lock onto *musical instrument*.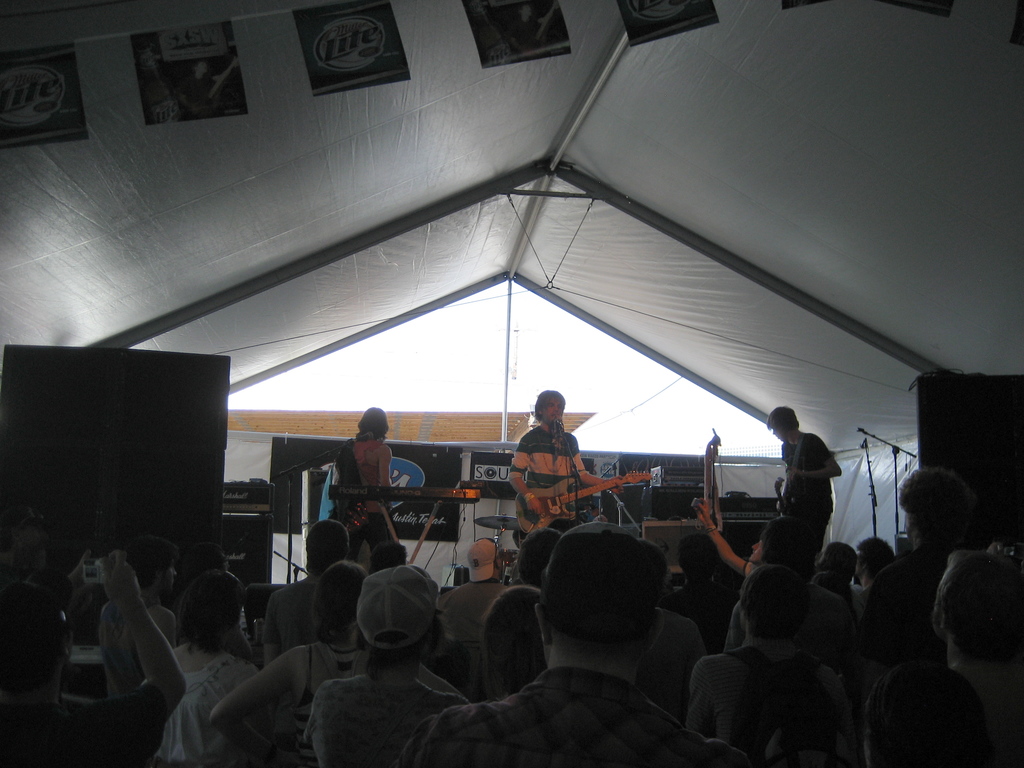
Locked: (512, 463, 668, 539).
